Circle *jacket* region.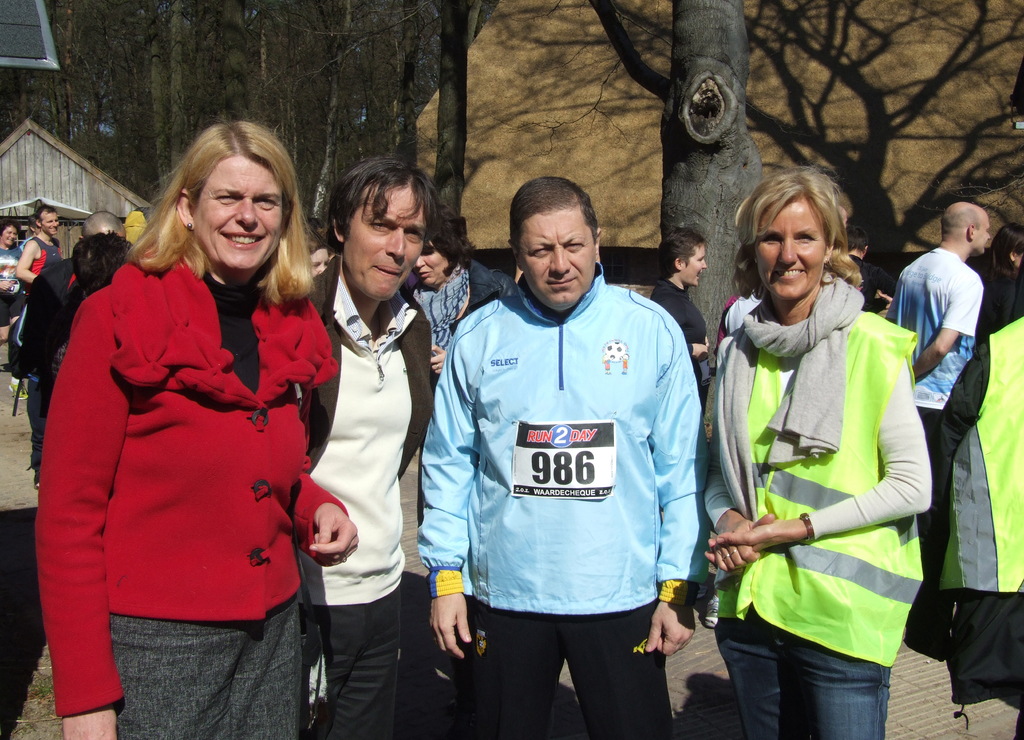
Region: [left=58, top=209, right=309, bottom=644].
